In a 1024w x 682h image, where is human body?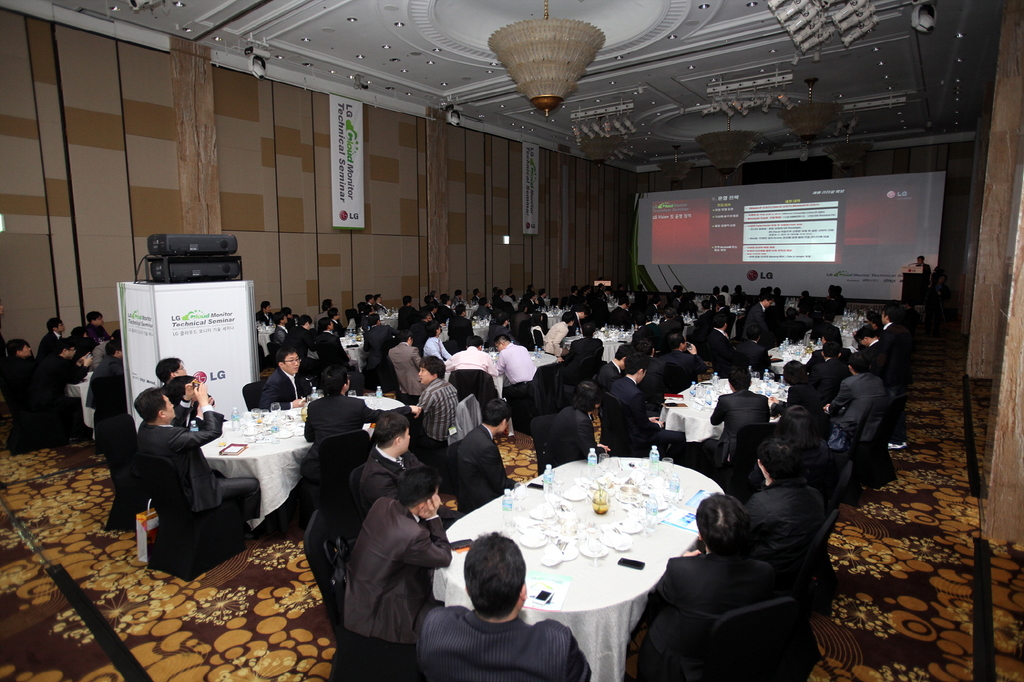
bbox(585, 342, 635, 404).
